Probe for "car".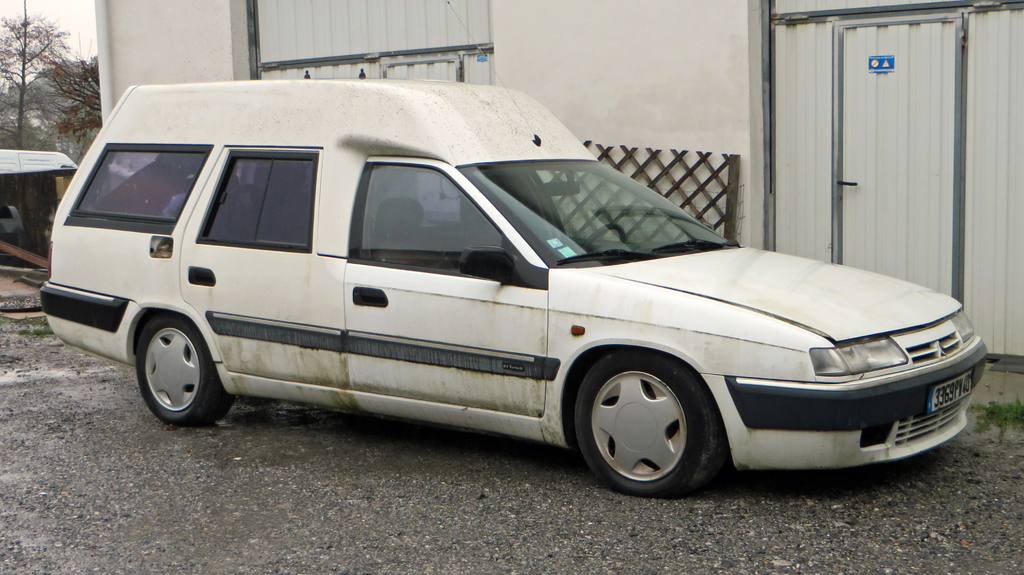
Probe result: <box>38,86,1000,501</box>.
